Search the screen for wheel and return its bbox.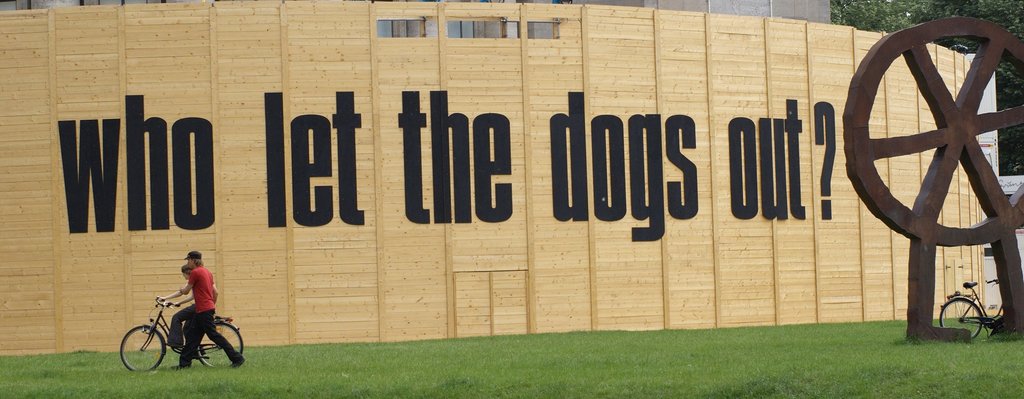
Found: <bbox>198, 322, 244, 370</bbox>.
